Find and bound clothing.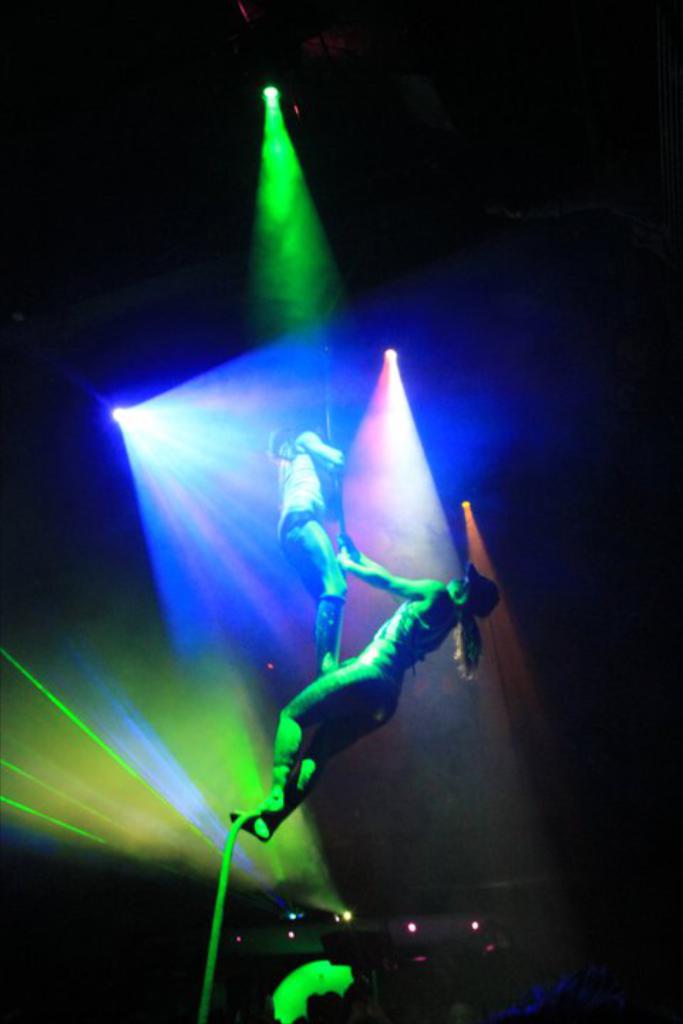
Bound: [277,449,354,674].
